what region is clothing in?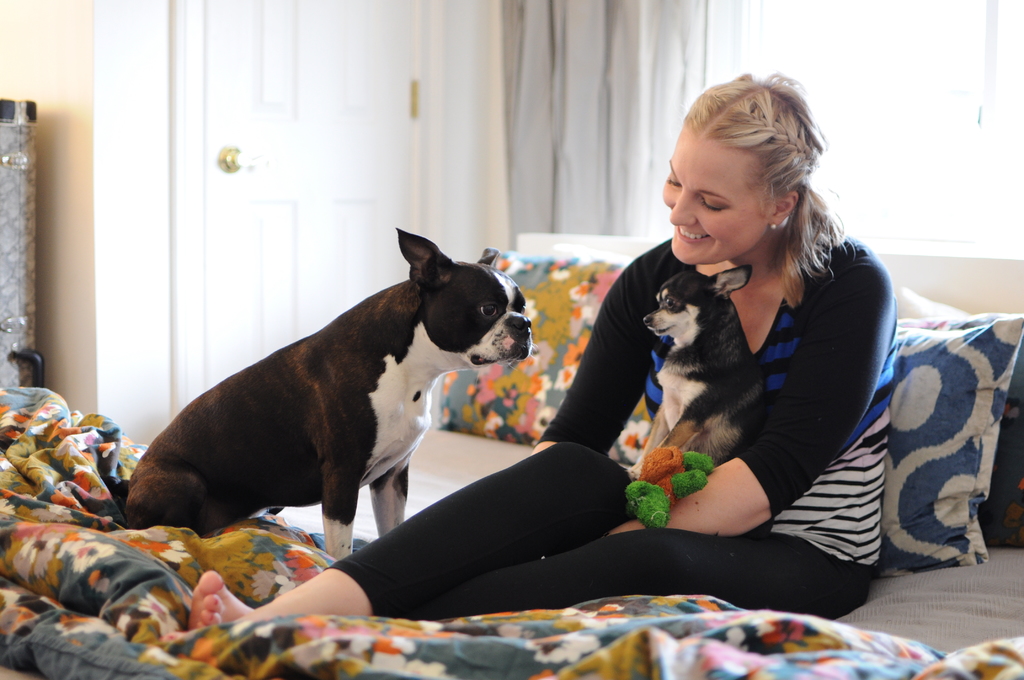
316/222/886/620.
